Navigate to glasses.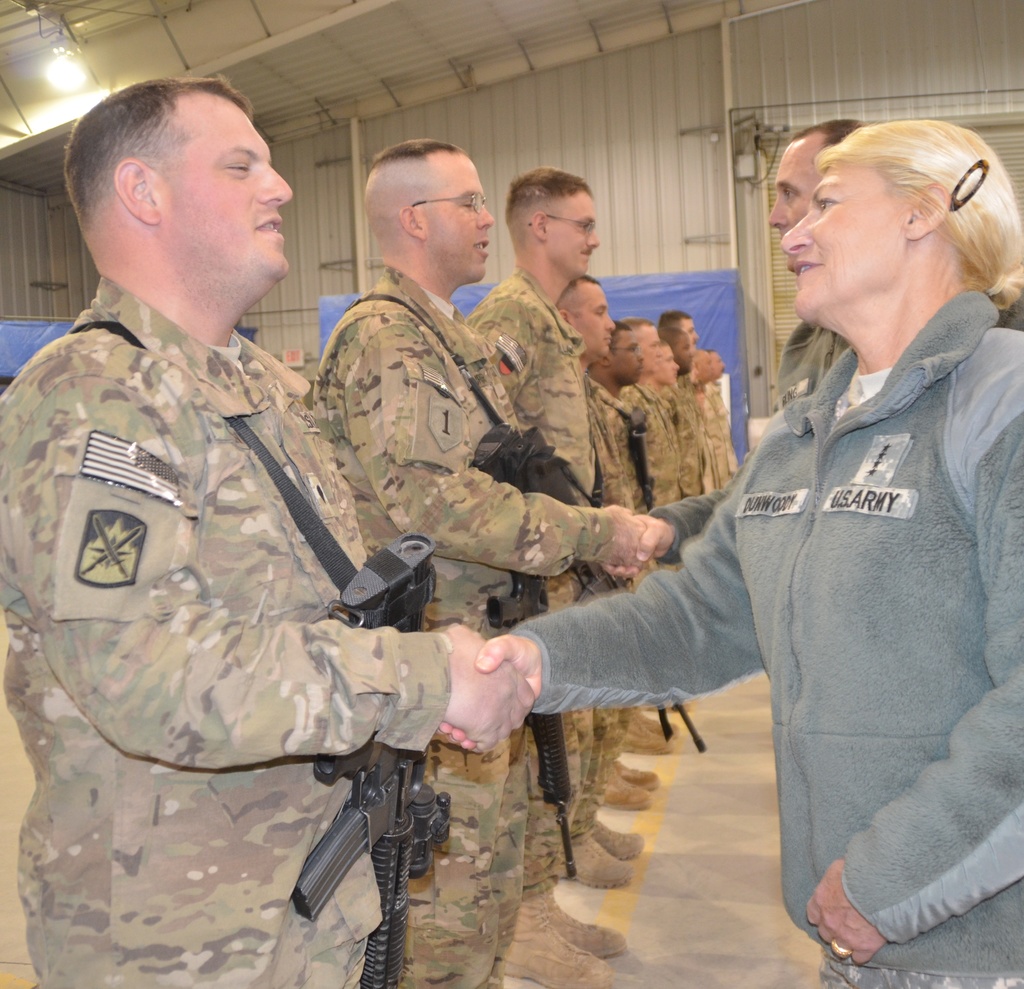
Navigation target: box=[529, 212, 595, 234].
